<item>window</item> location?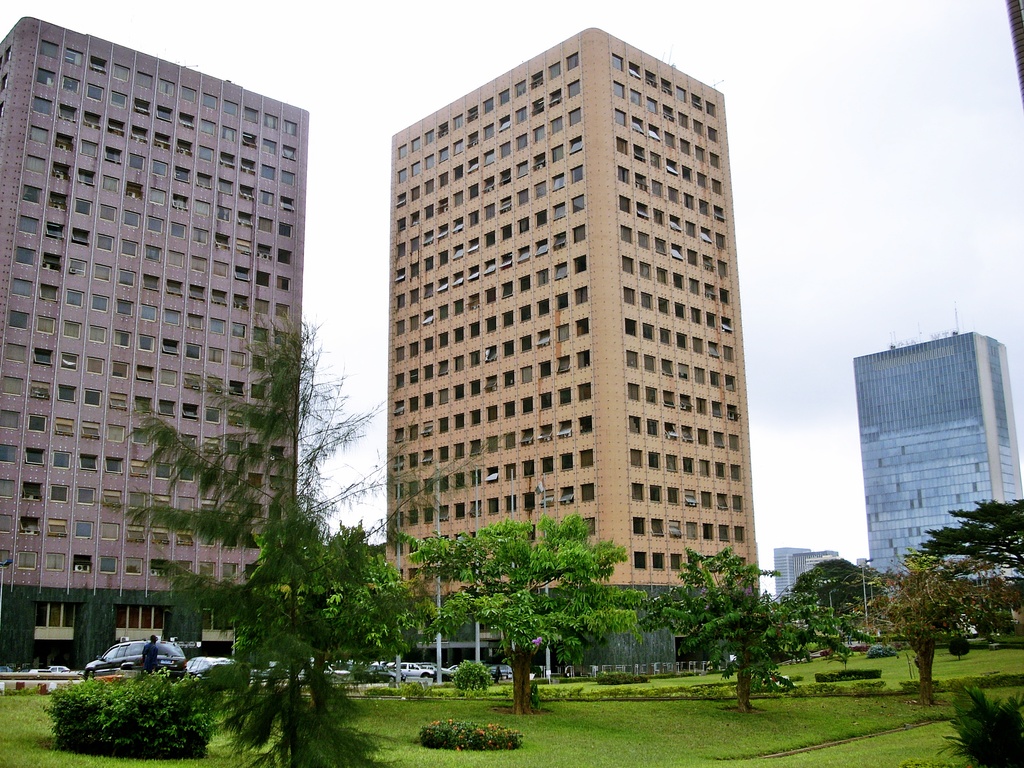
box(472, 378, 480, 401)
